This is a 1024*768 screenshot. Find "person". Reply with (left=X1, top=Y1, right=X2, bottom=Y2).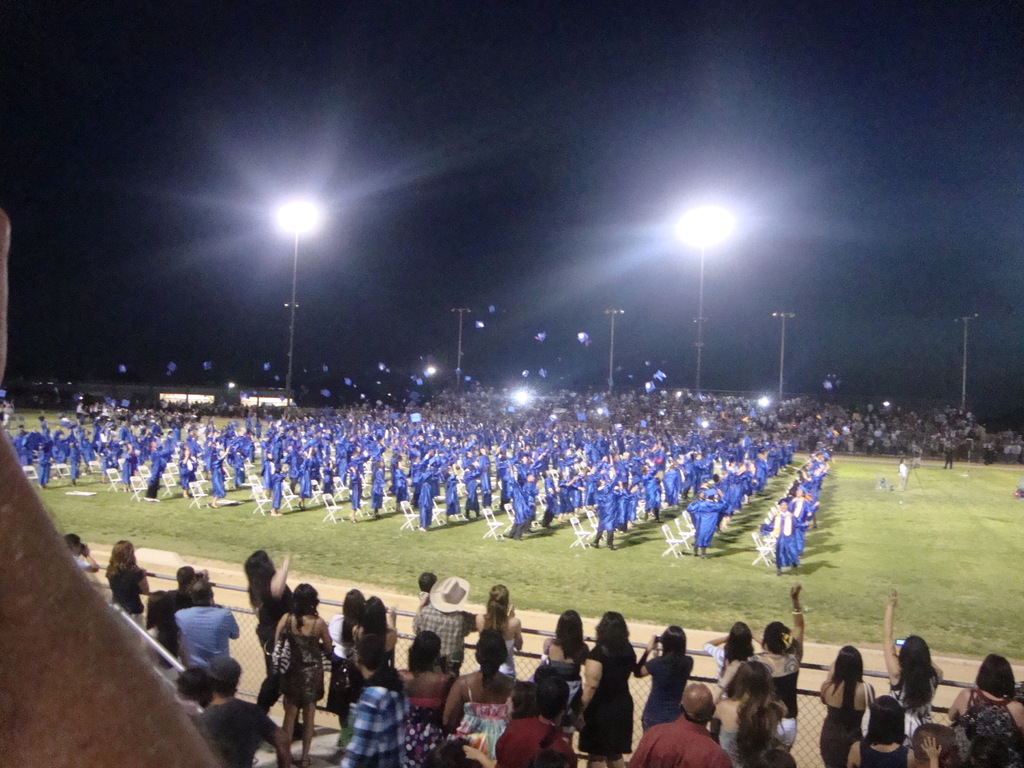
(left=330, top=590, right=374, bottom=733).
